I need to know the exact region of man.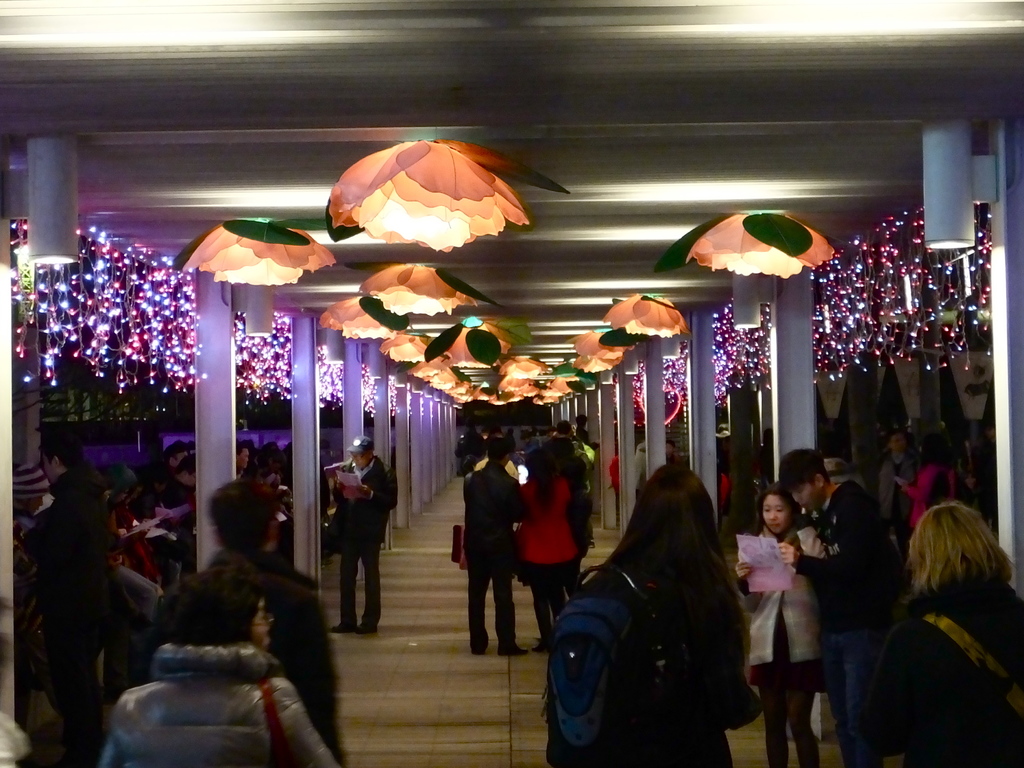
Region: {"left": 768, "top": 447, "right": 898, "bottom": 767}.
